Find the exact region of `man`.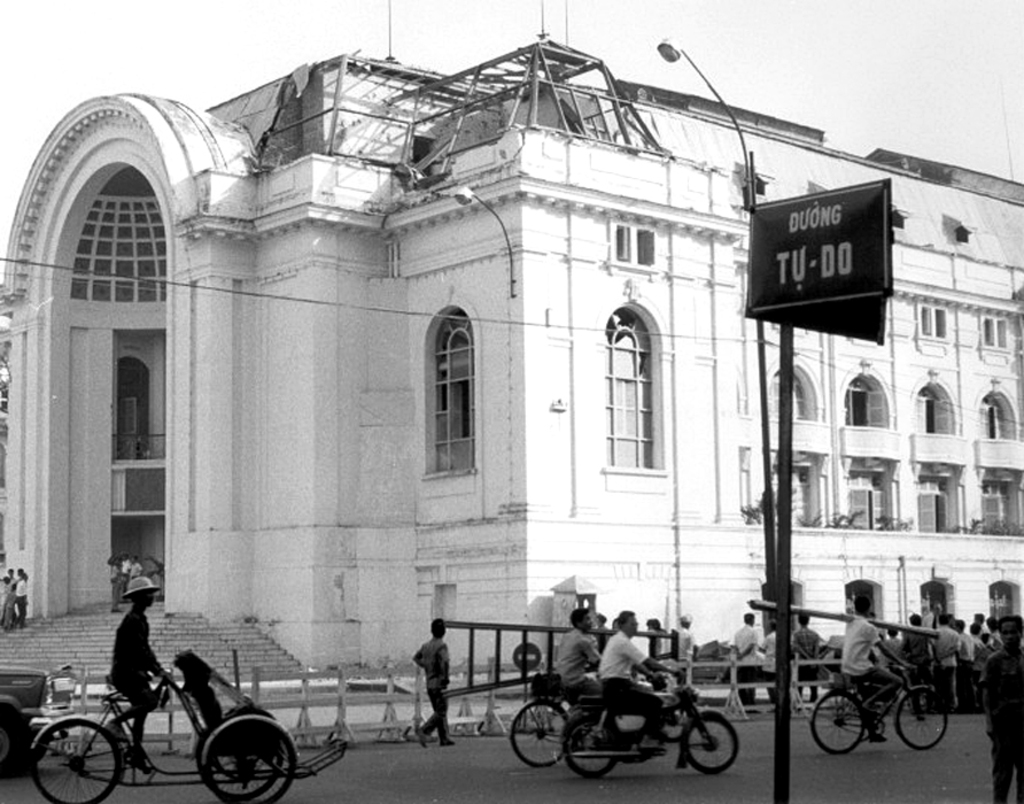
Exact region: (728, 611, 763, 718).
